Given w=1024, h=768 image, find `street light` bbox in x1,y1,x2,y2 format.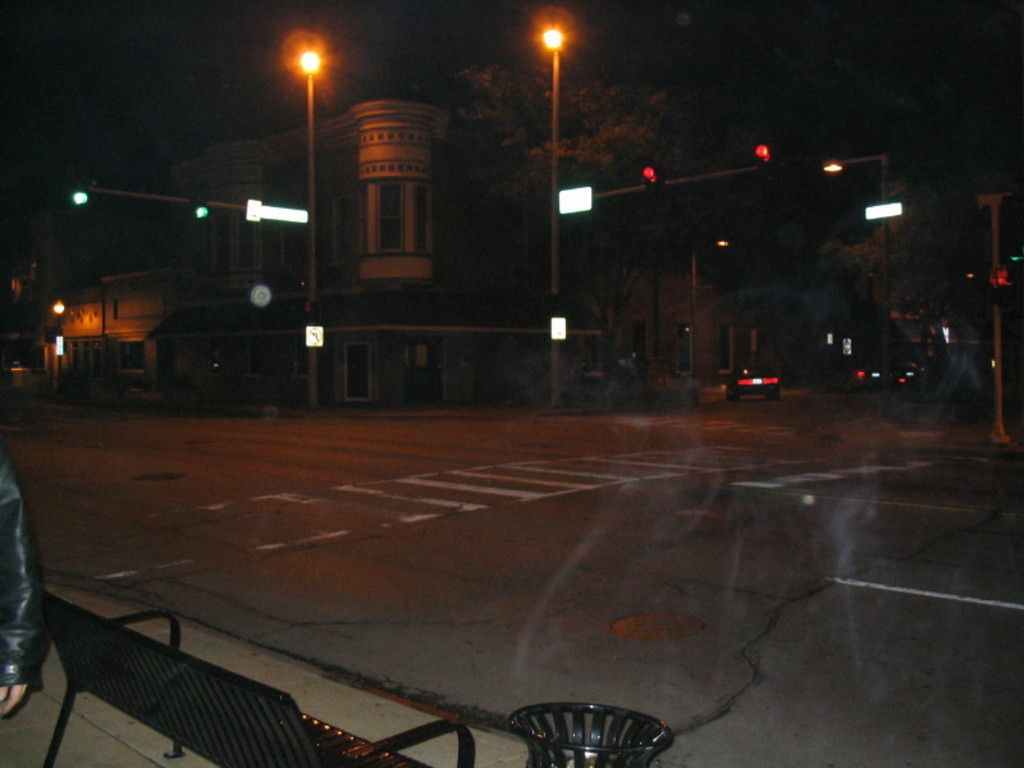
45,302,64,394.
